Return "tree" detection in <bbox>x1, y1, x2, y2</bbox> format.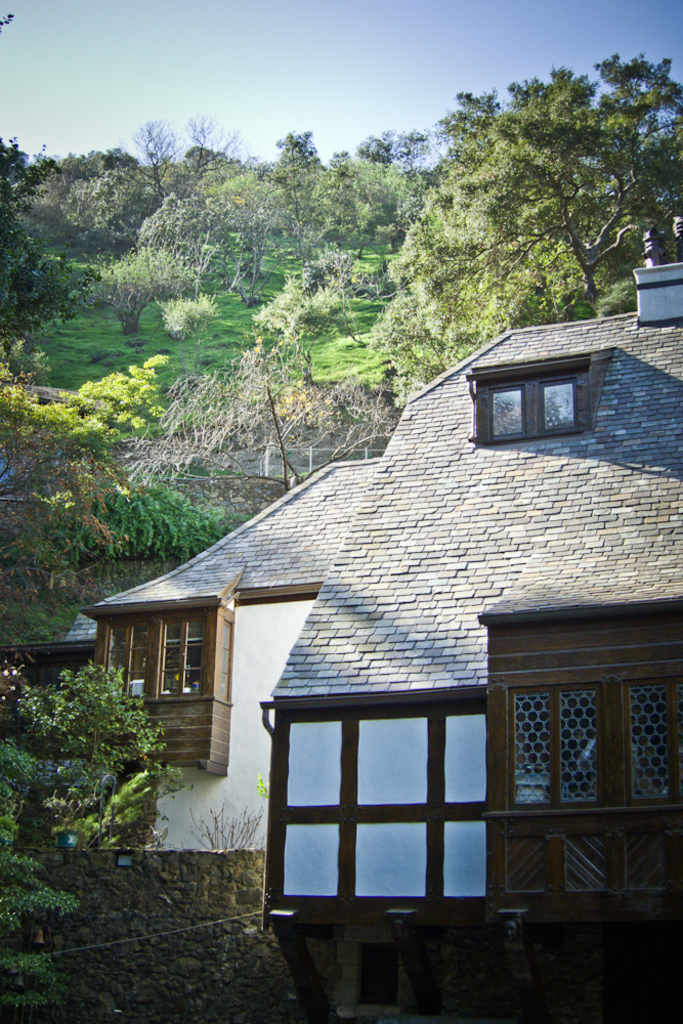
<bbox>340, 153, 548, 387</bbox>.
